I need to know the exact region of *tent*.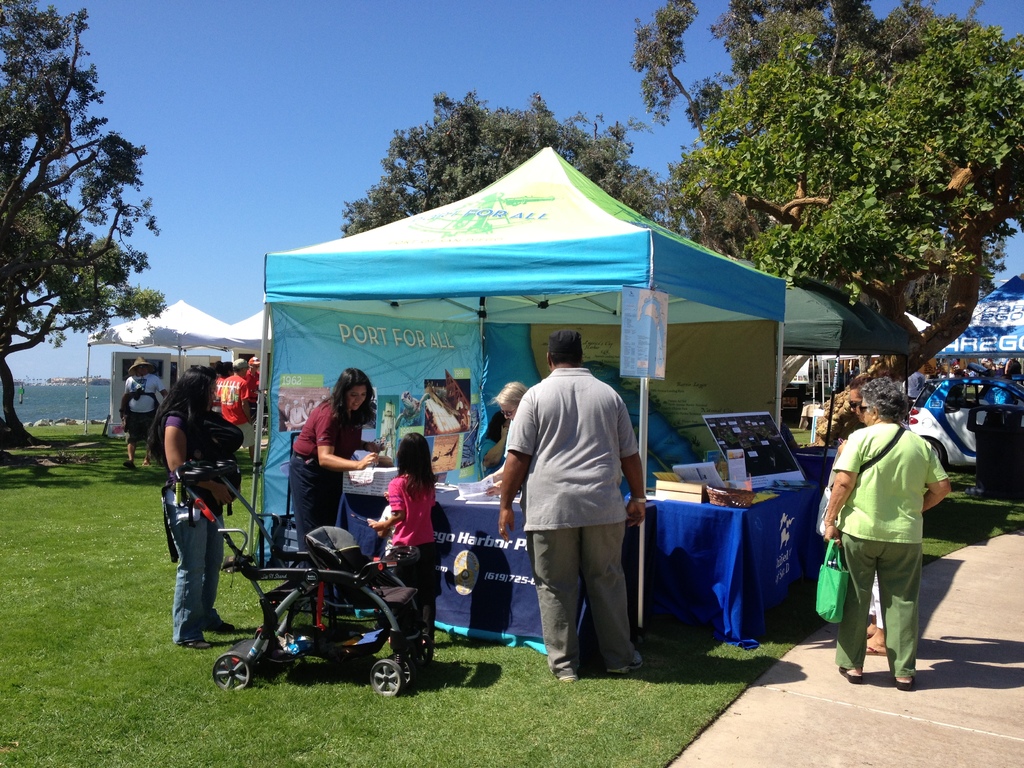
Region: {"left": 232, "top": 301, "right": 271, "bottom": 401}.
